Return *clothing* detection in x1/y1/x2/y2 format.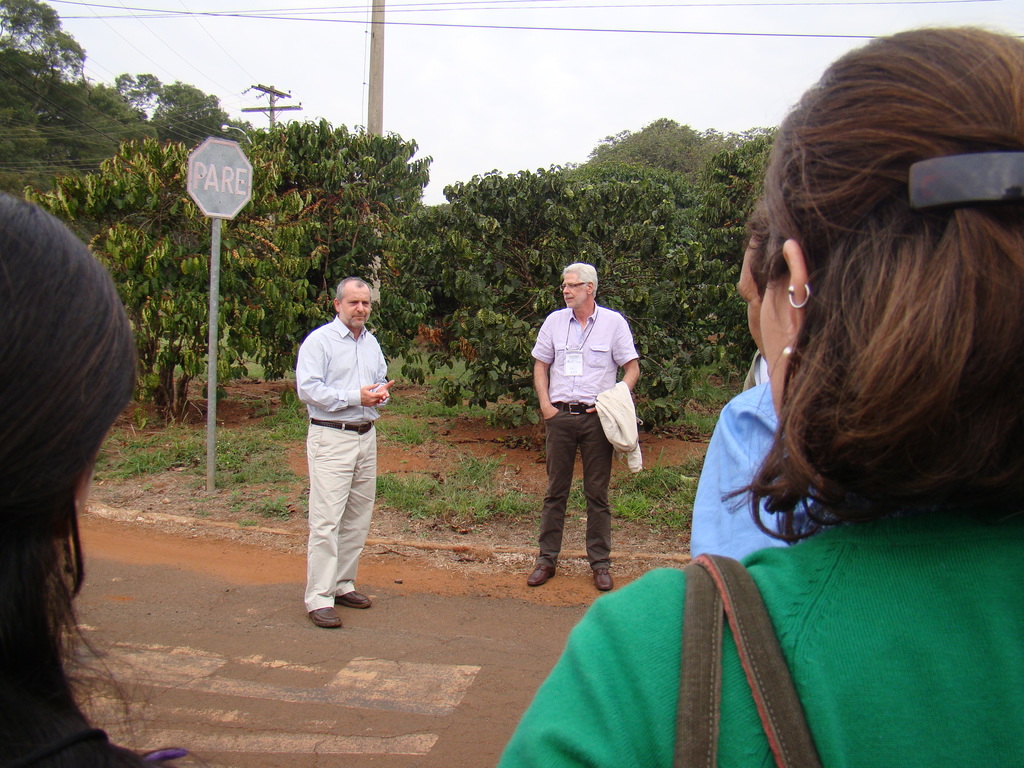
742/348/769/394.
